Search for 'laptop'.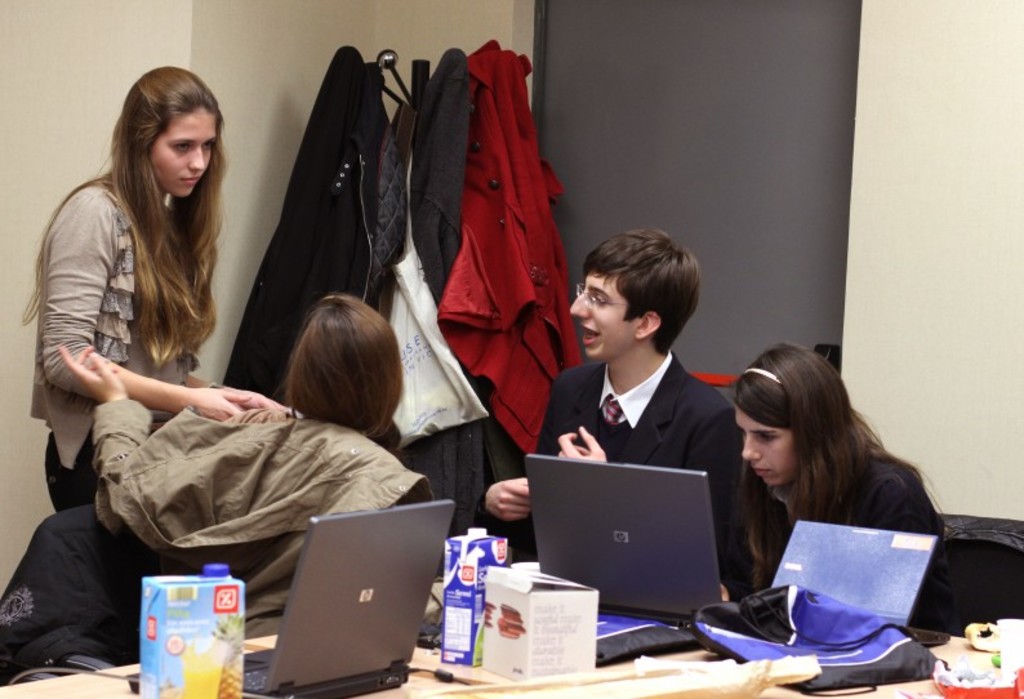
Found at {"left": 522, "top": 457, "right": 735, "bottom": 632}.
